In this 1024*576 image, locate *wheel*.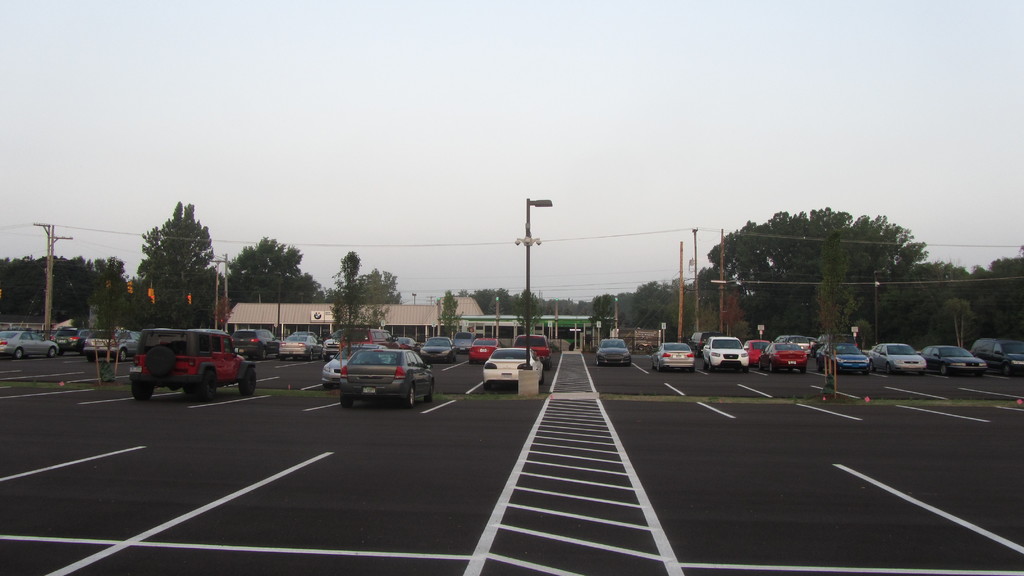
Bounding box: 131:378:152:404.
